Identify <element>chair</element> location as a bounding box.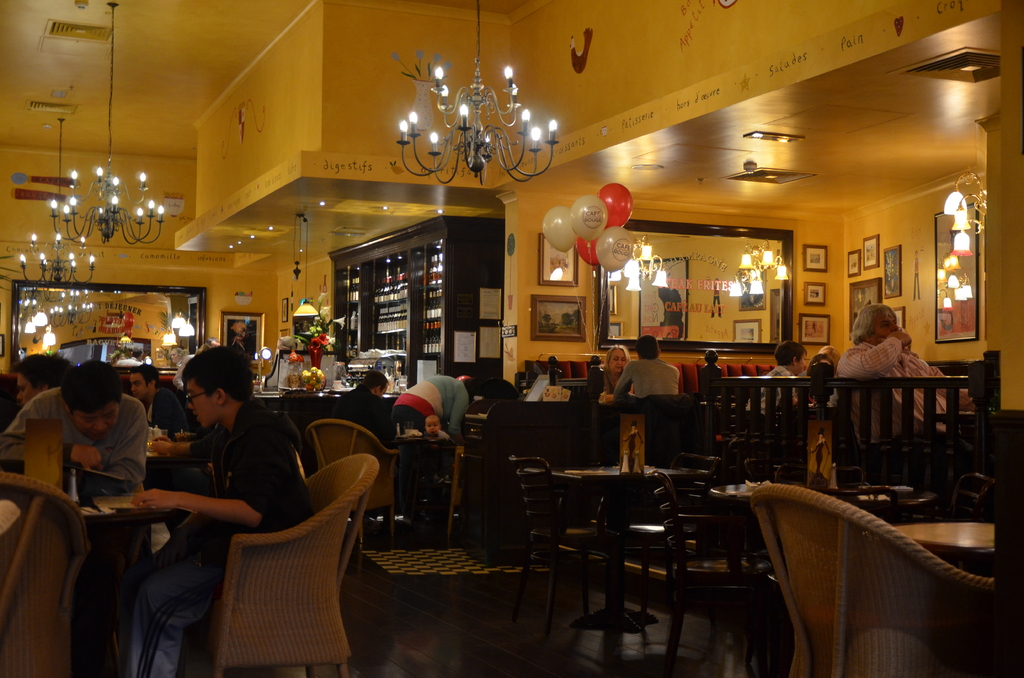
BBox(192, 456, 377, 677).
